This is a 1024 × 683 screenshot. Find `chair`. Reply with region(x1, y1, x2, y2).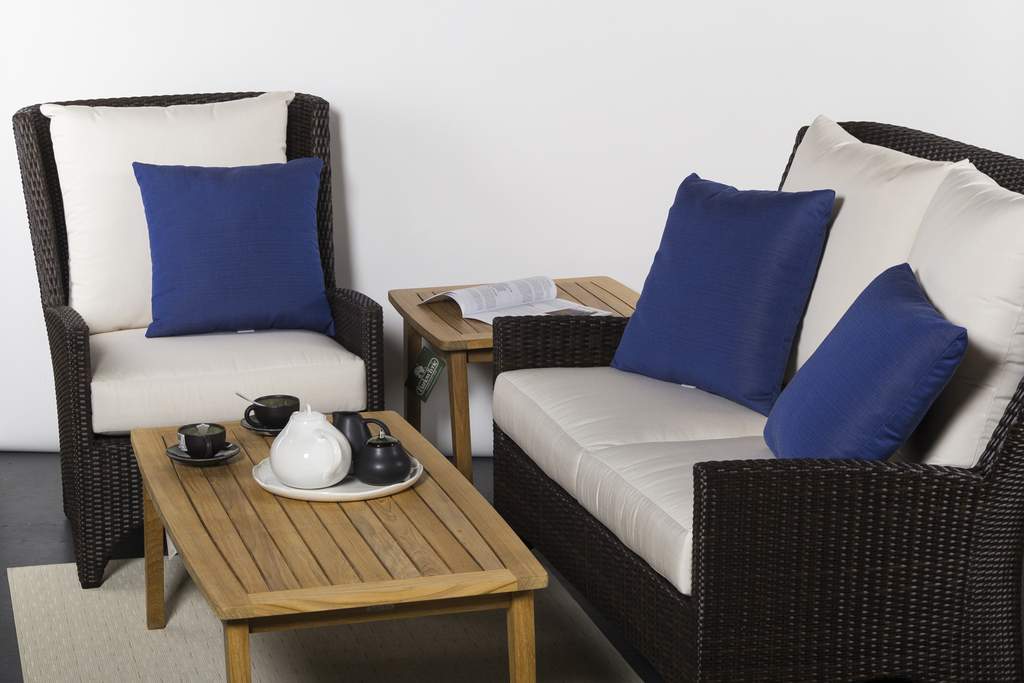
region(16, 109, 388, 509).
